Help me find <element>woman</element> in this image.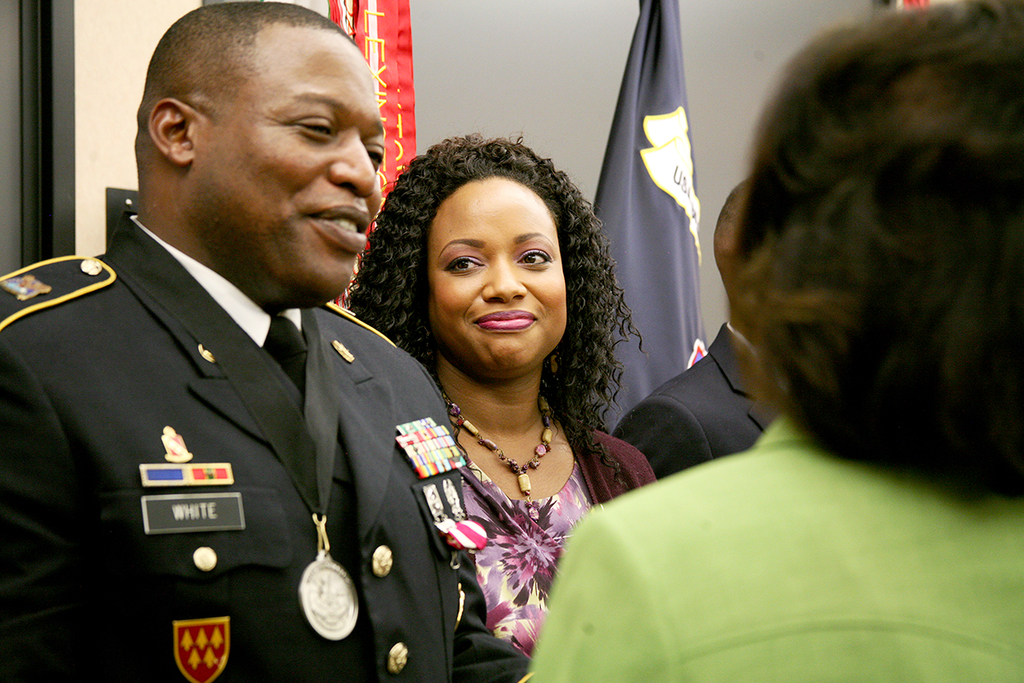
Found it: box(313, 118, 672, 668).
